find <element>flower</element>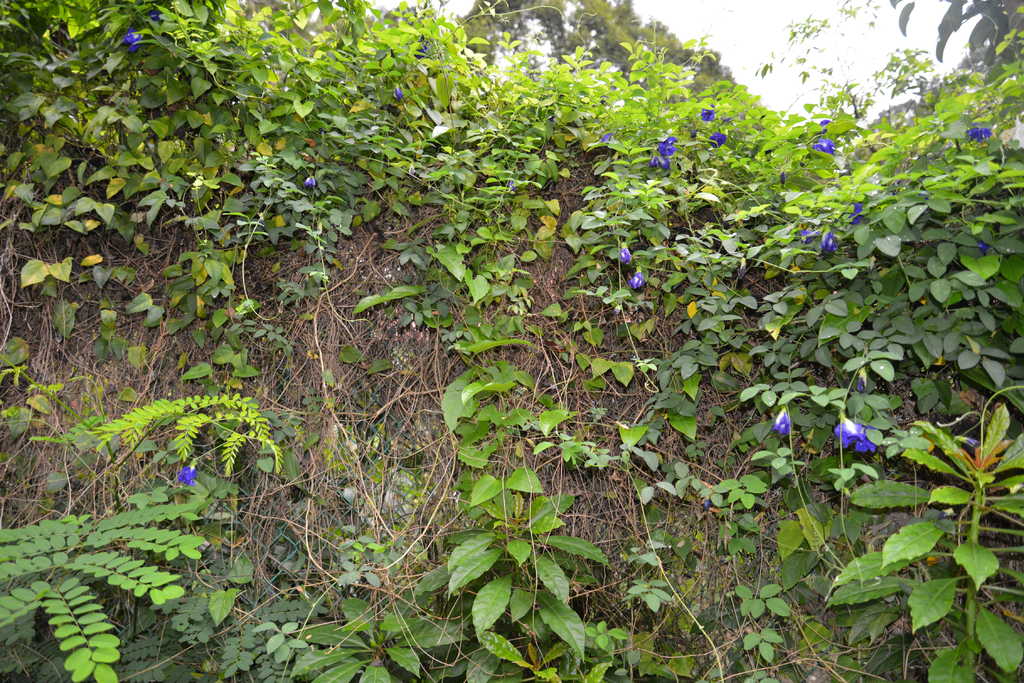
{"x1": 964, "y1": 128, "x2": 978, "y2": 142}
